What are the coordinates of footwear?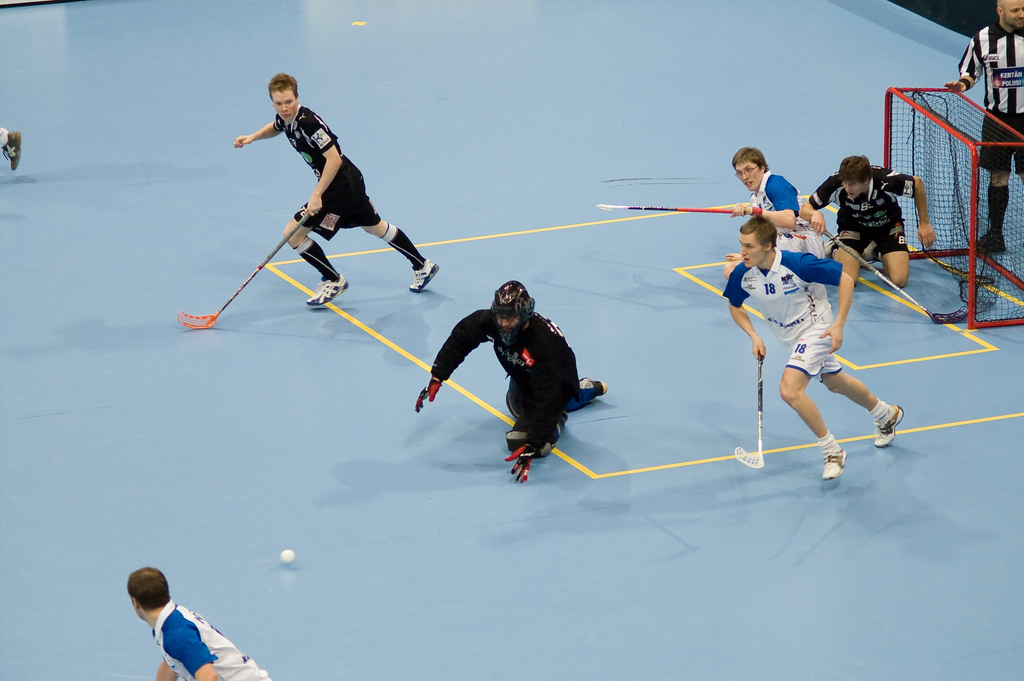
left=3, top=129, right=24, bottom=170.
